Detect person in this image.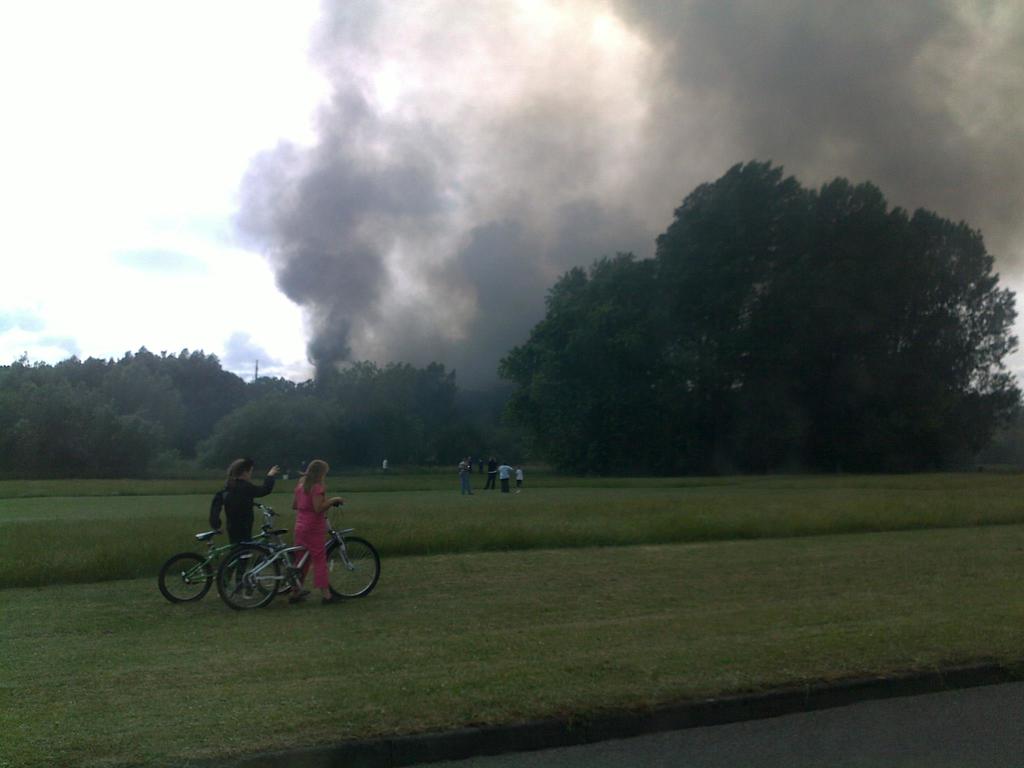
Detection: select_region(285, 463, 342, 603).
